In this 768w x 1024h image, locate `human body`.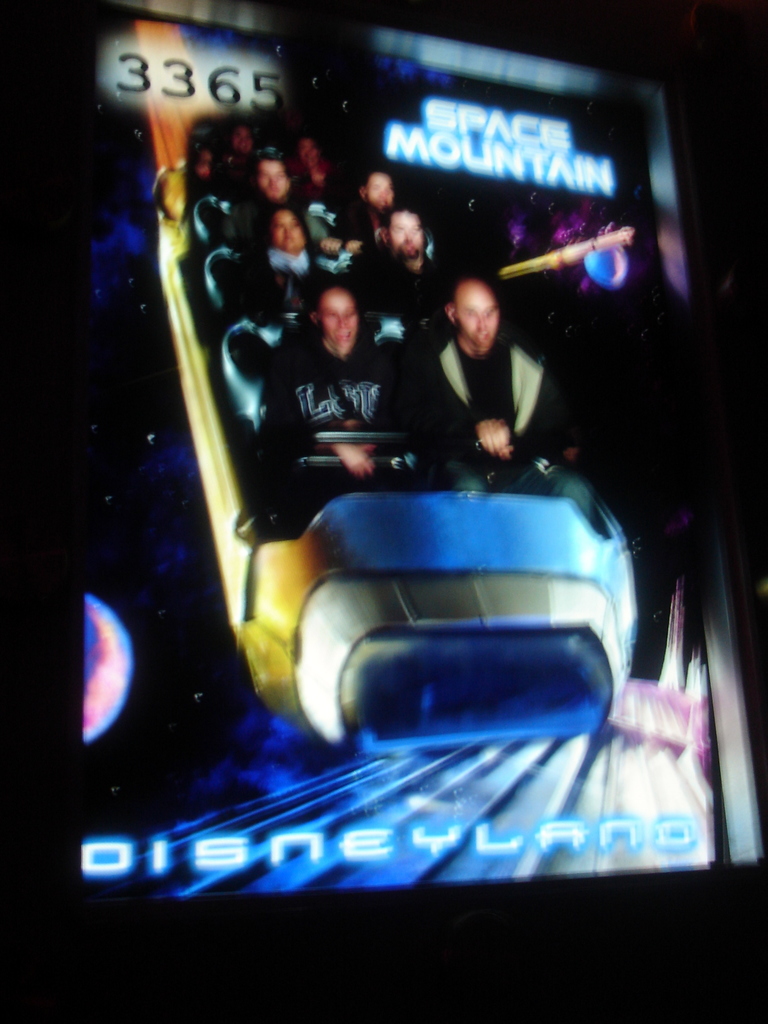
Bounding box: l=412, t=243, r=567, b=483.
